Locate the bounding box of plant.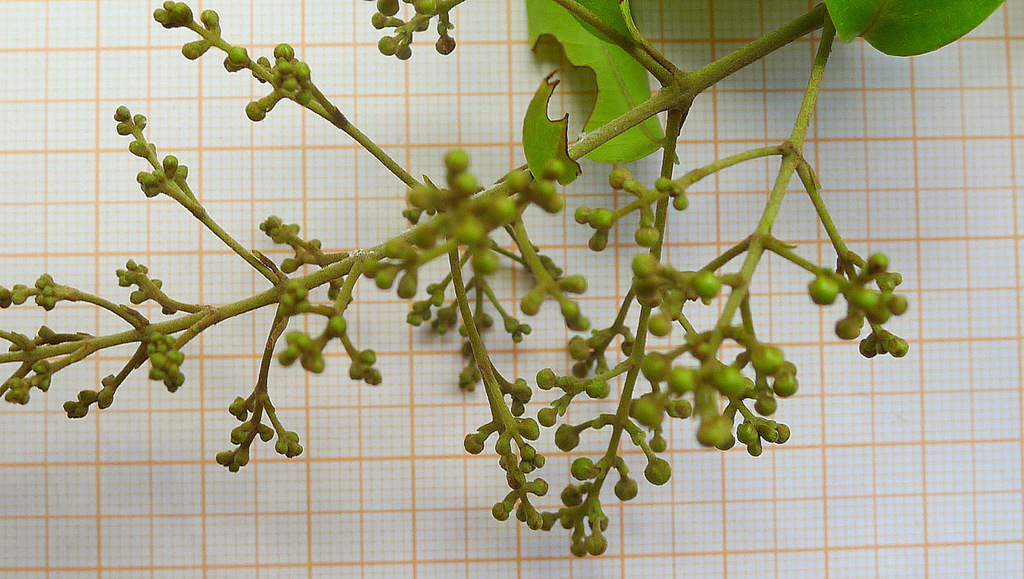
Bounding box: locate(0, 0, 1007, 561).
